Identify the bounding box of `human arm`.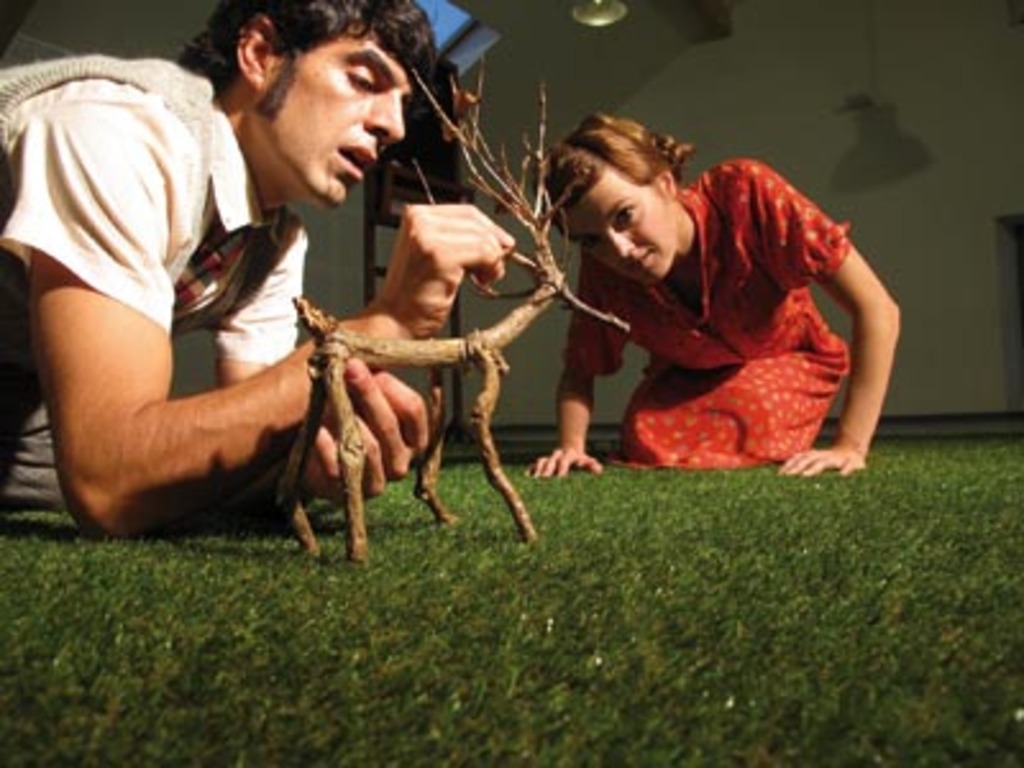
rect(806, 182, 909, 479).
